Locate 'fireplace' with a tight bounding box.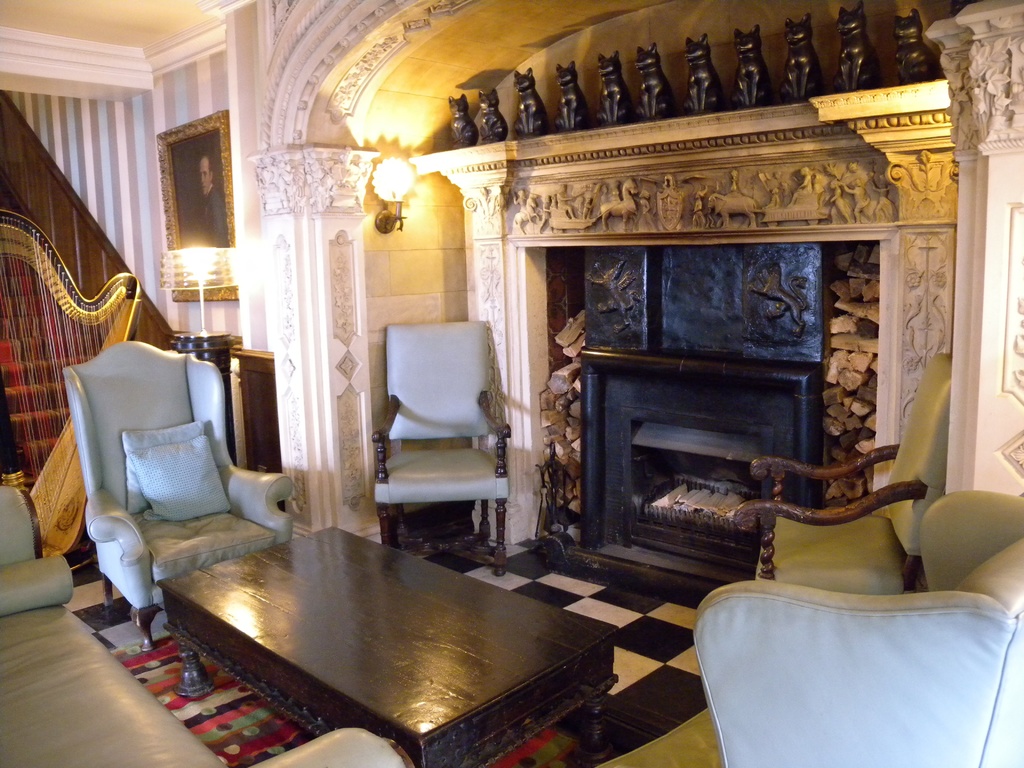
408 81 956 570.
